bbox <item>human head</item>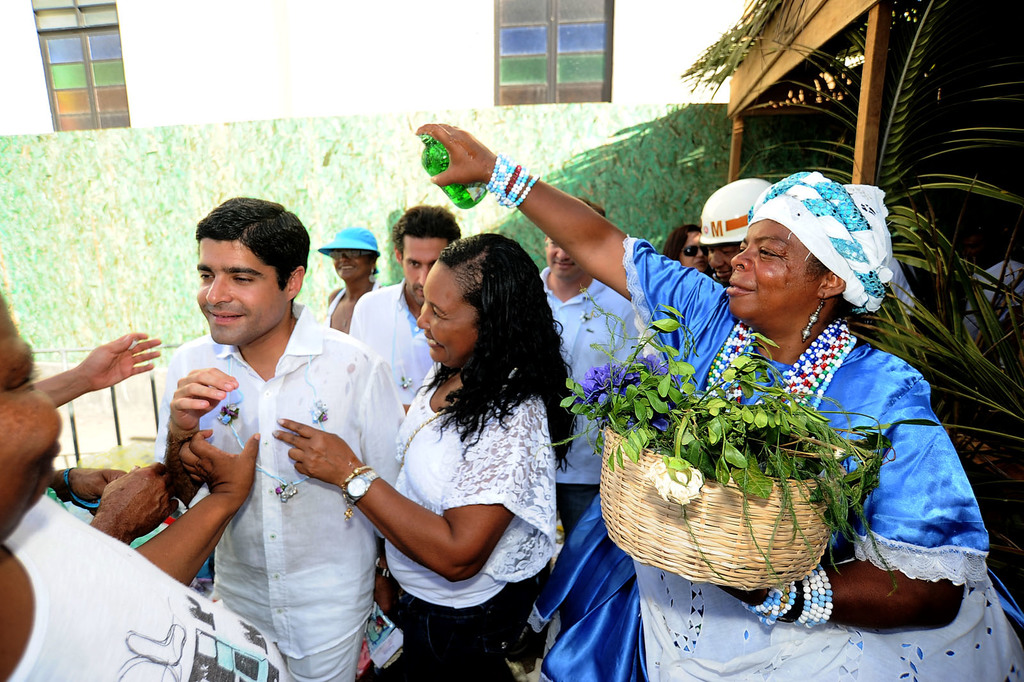
bbox=(725, 167, 892, 325)
